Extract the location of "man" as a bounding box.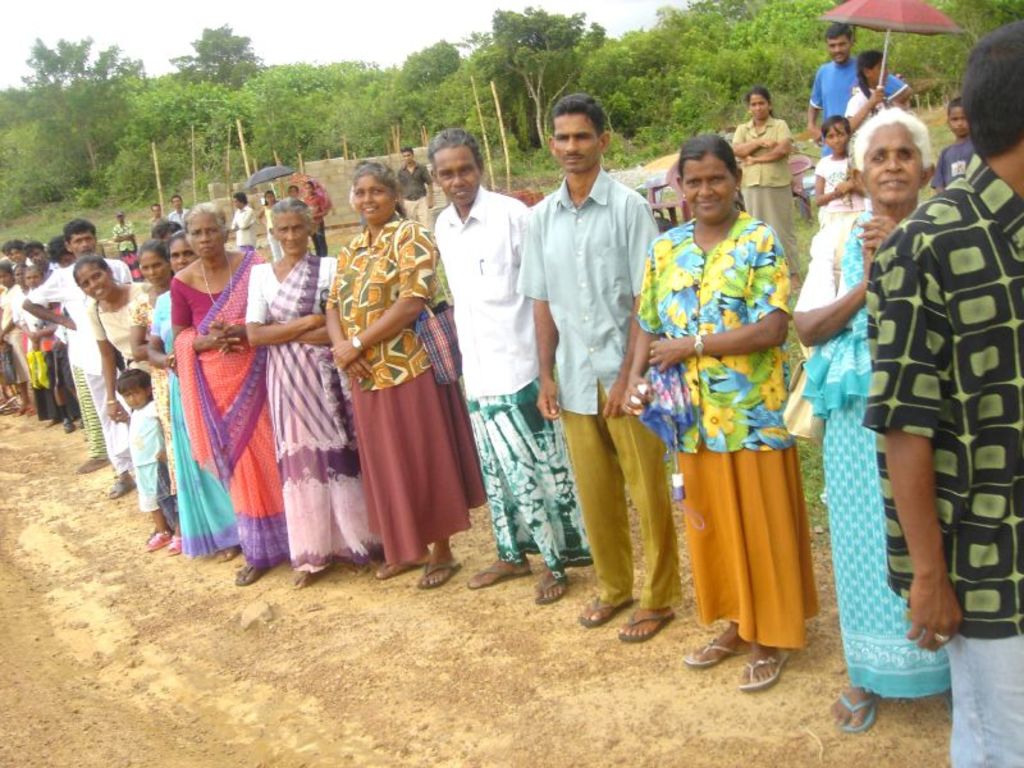
[x1=18, y1=220, x2=136, y2=495].
